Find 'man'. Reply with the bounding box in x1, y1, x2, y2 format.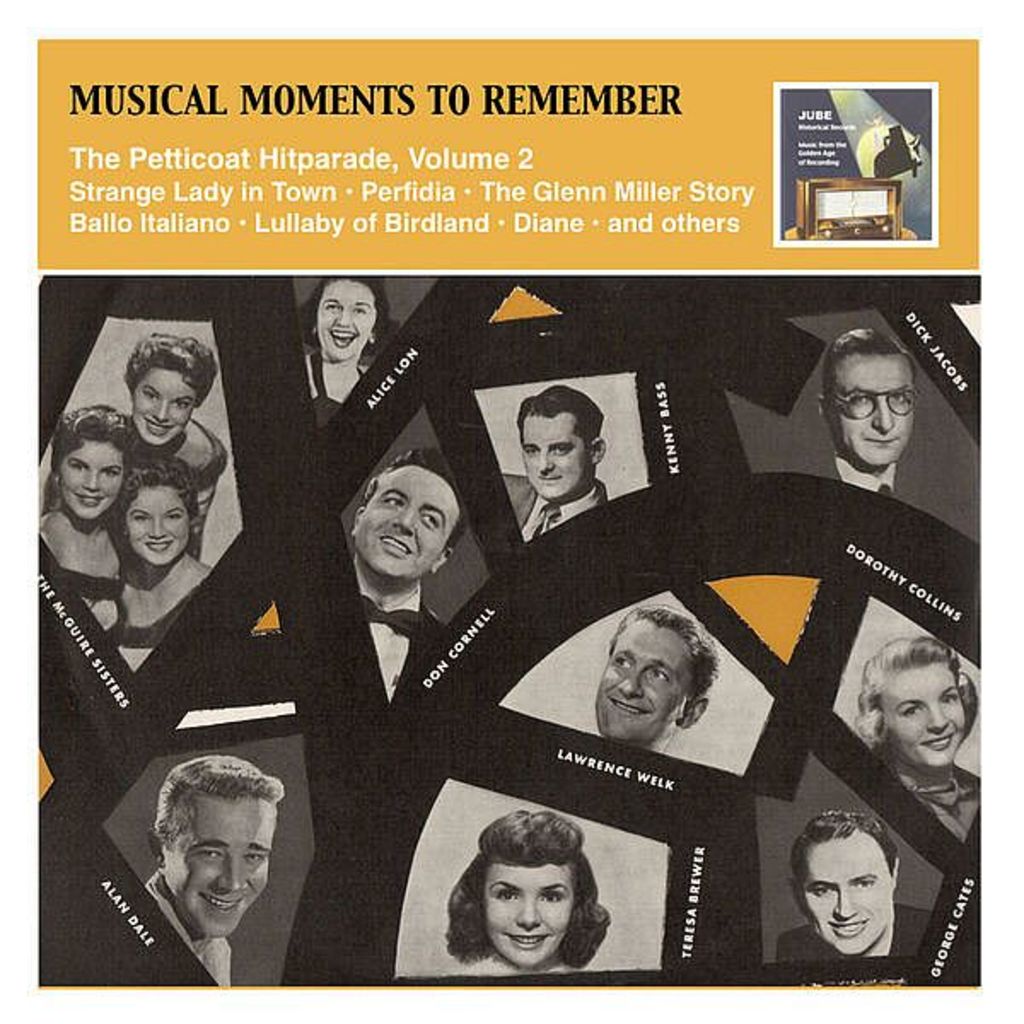
348, 451, 454, 705.
